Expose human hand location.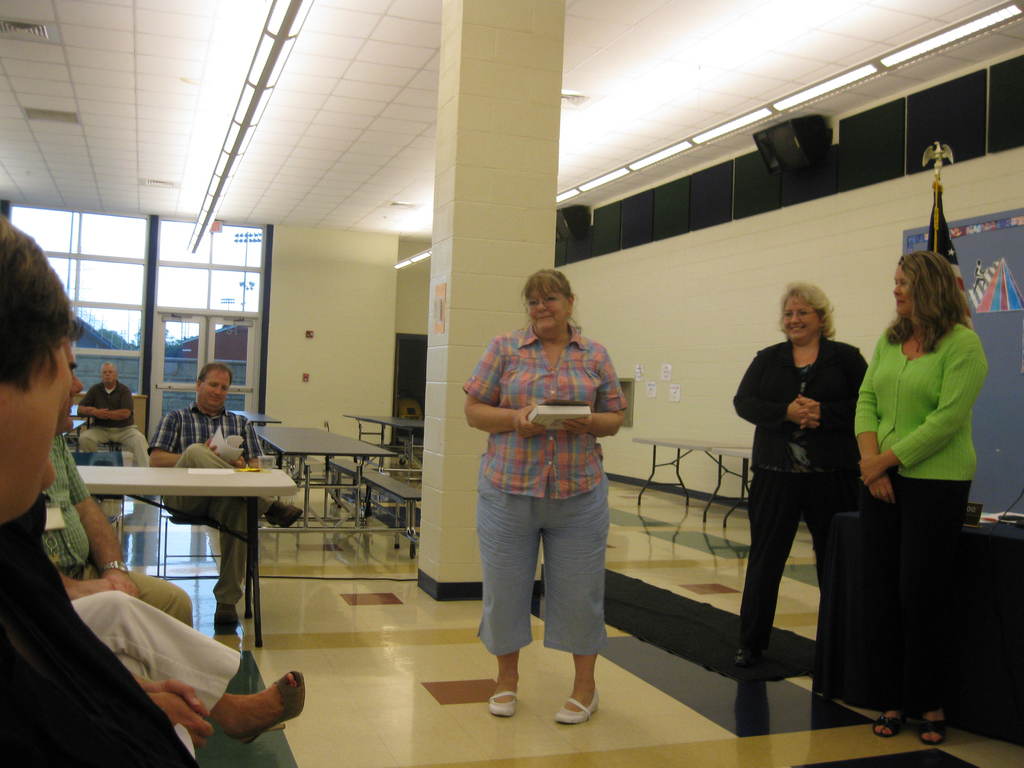
Exposed at (202, 438, 225, 458).
